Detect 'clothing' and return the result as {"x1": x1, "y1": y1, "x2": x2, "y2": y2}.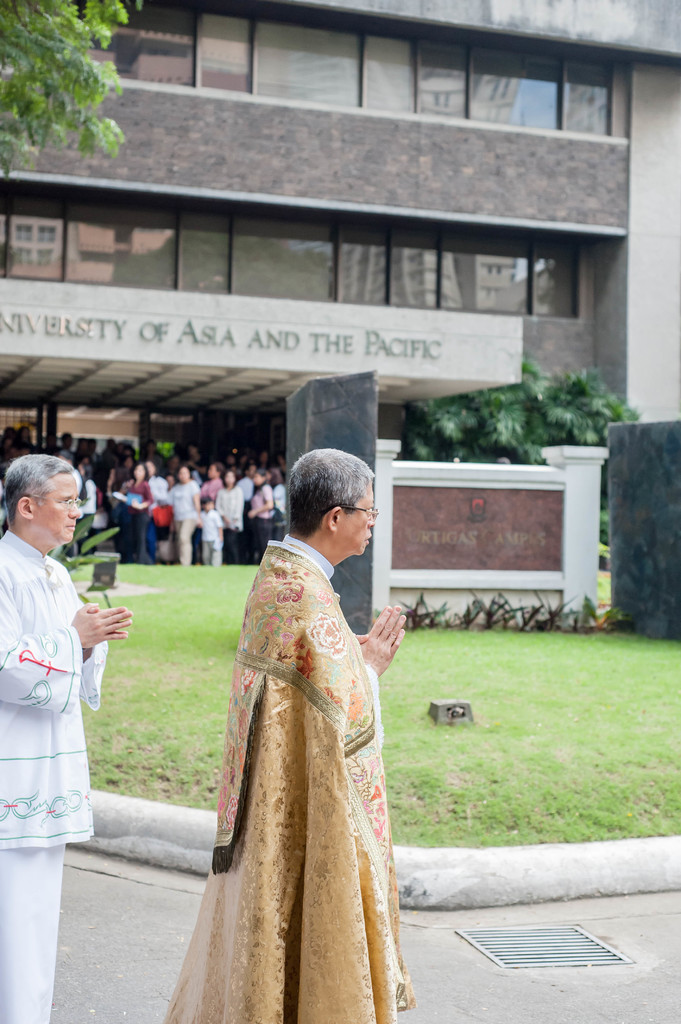
{"x1": 162, "y1": 472, "x2": 202, "y2": 561}.
